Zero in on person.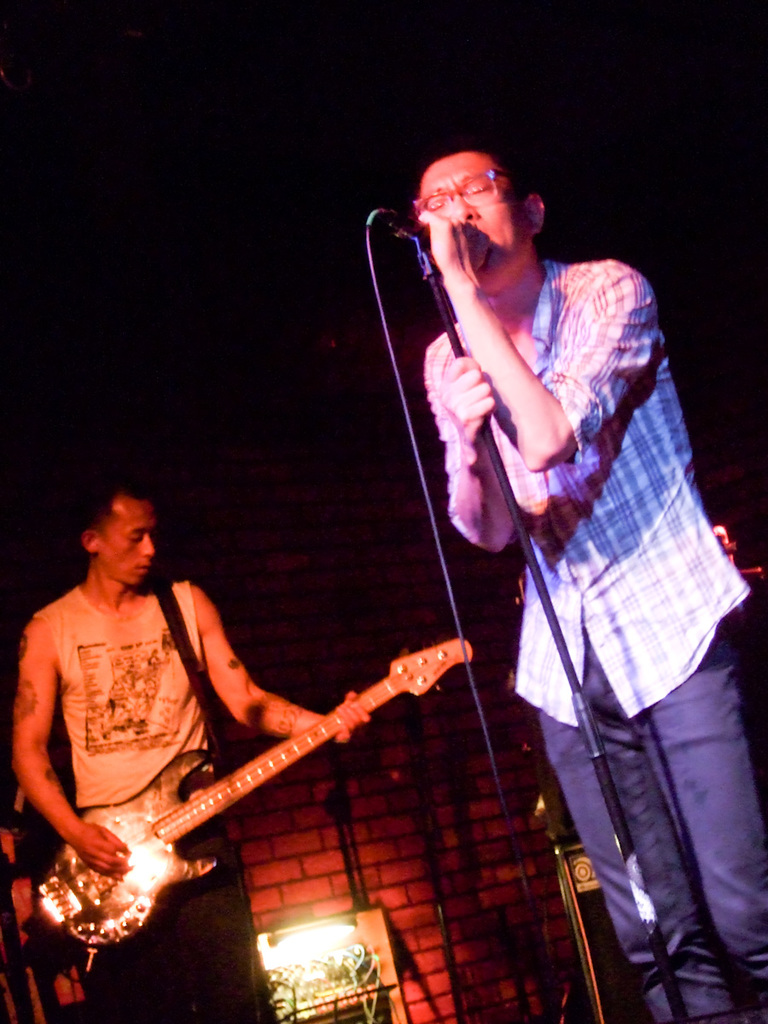
Zeroed in: <region>13, 489, 375, 1020</region>.
